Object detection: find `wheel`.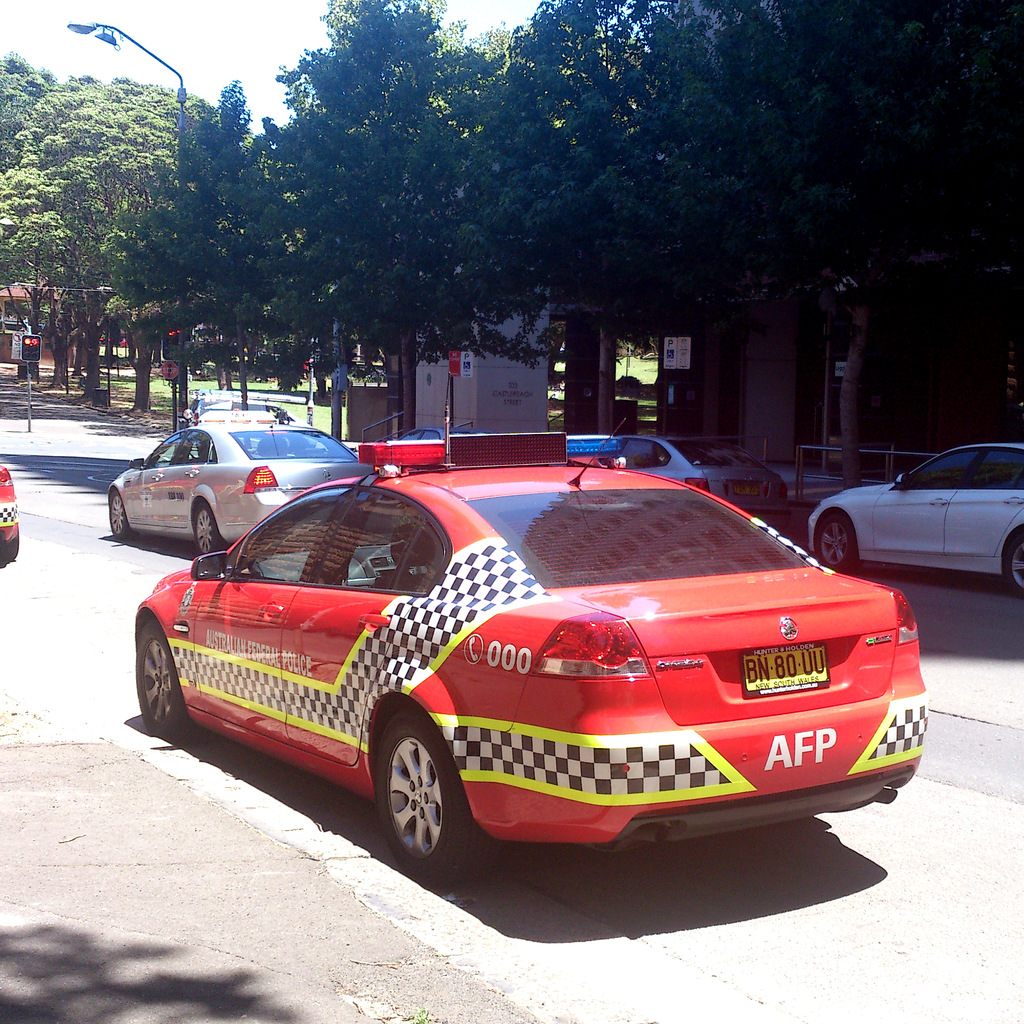
box(1007, 534, 1023, 598).
